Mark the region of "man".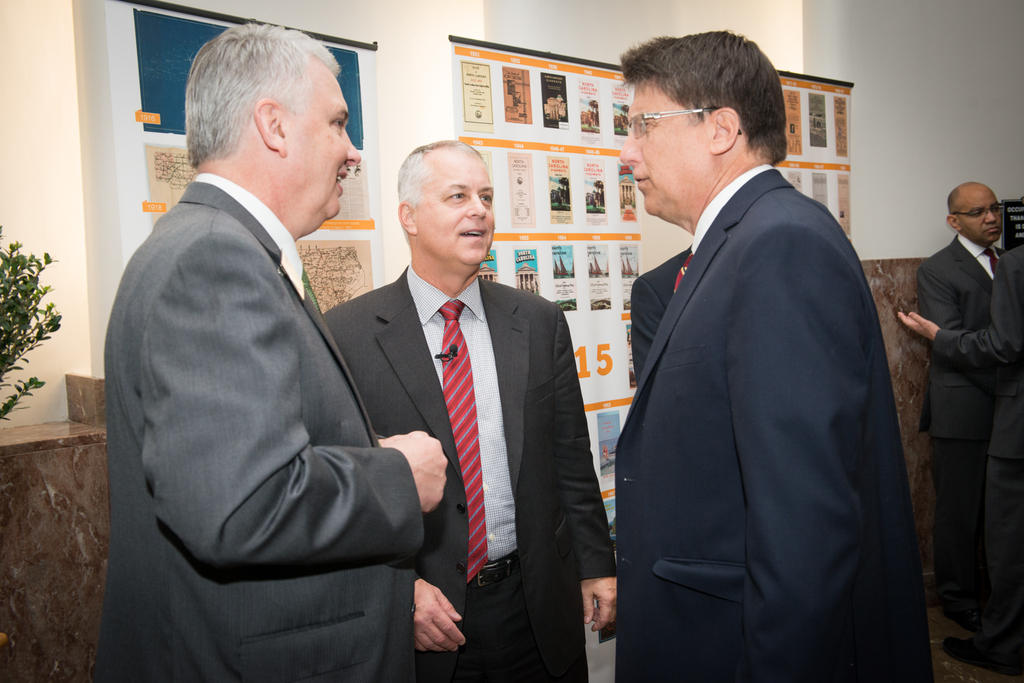
Region: crop(320, 137, 619, 682).
